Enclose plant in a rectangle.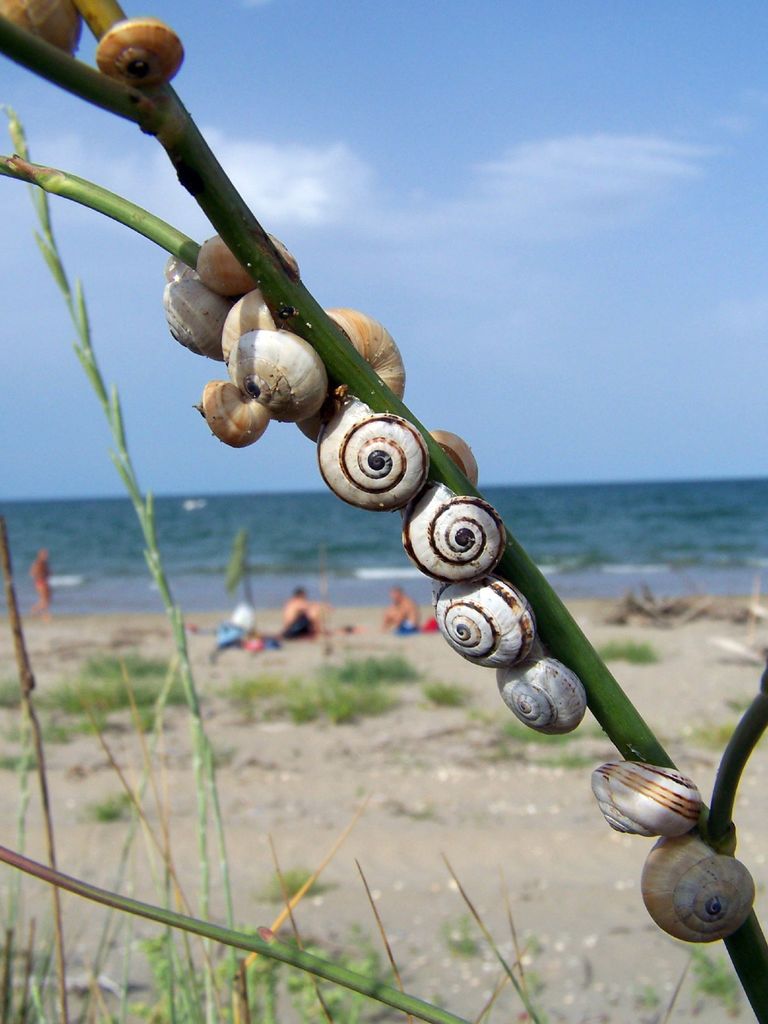
[x1=0, y1=0, x2=767, y2=1023].
